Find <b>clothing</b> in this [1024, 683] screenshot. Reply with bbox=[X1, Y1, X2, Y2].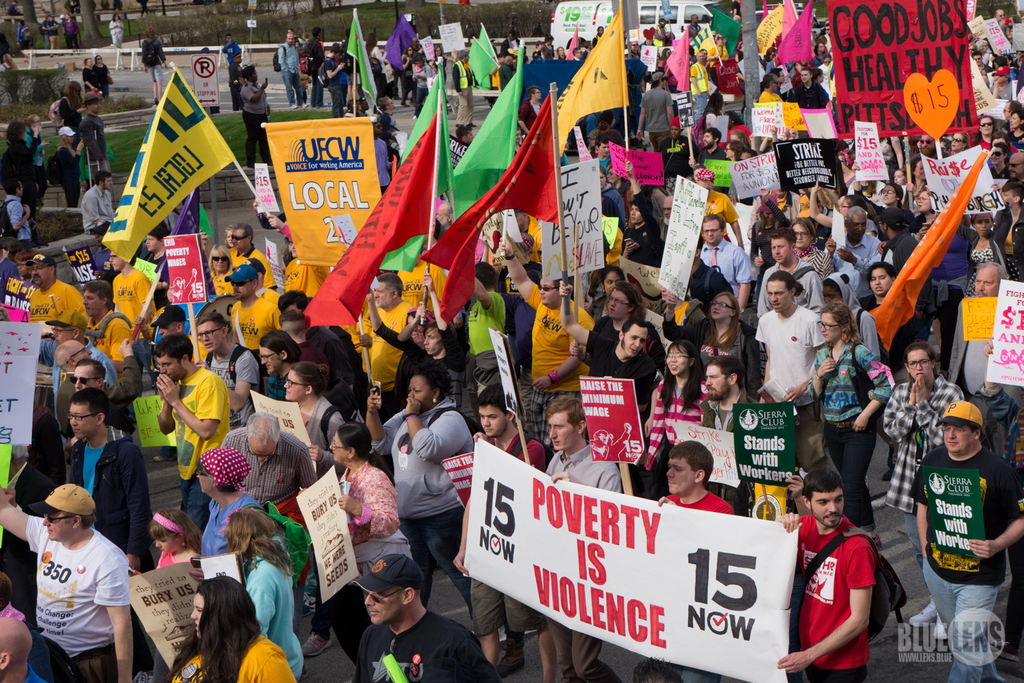
bbox=[23, 518, 132, 682].
